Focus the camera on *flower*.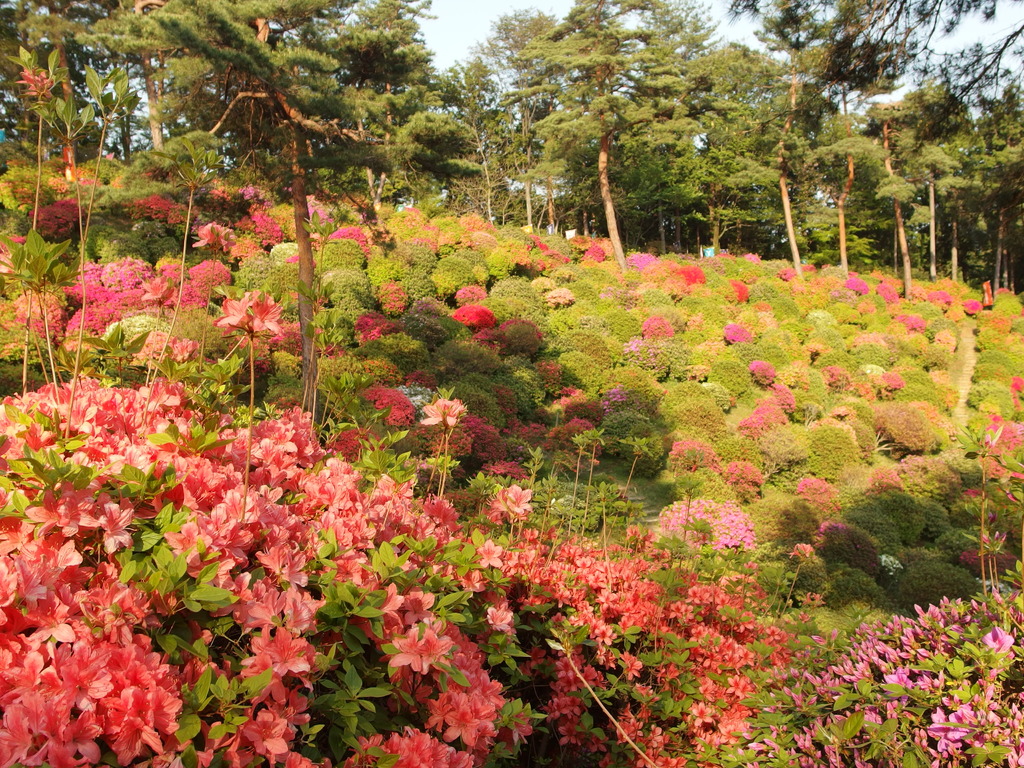
Focus region: 476:315:544:357.
